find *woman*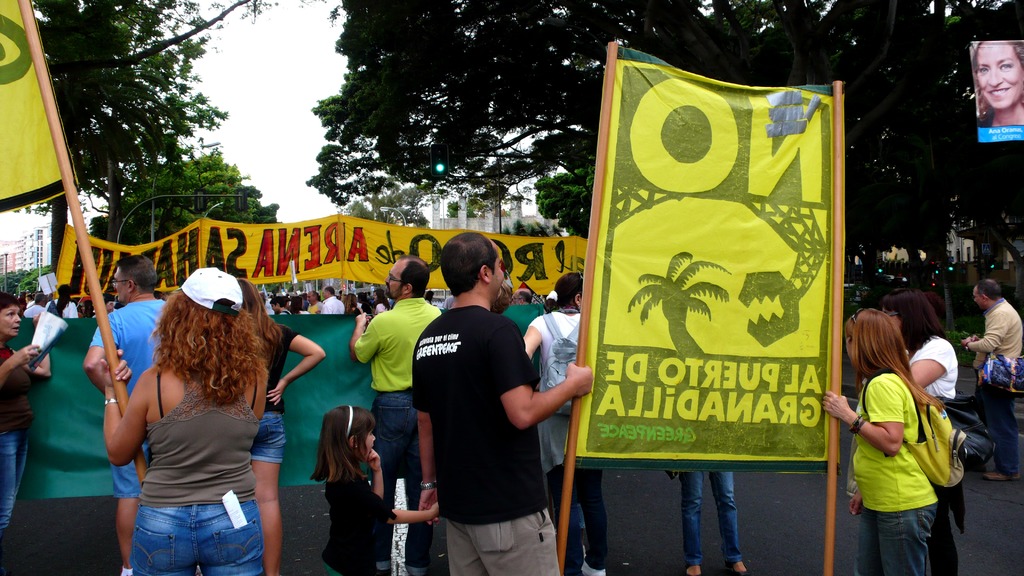
0:293:51:575
